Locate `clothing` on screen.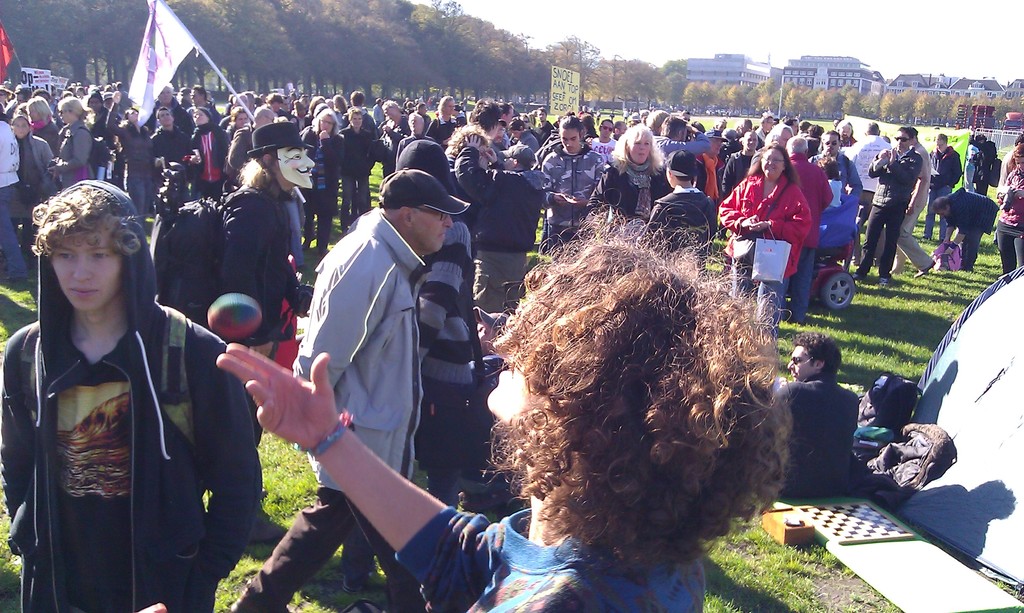
On screen at {"x1": 792, "y1": 159, "x2": 838, "y2": 338}.
